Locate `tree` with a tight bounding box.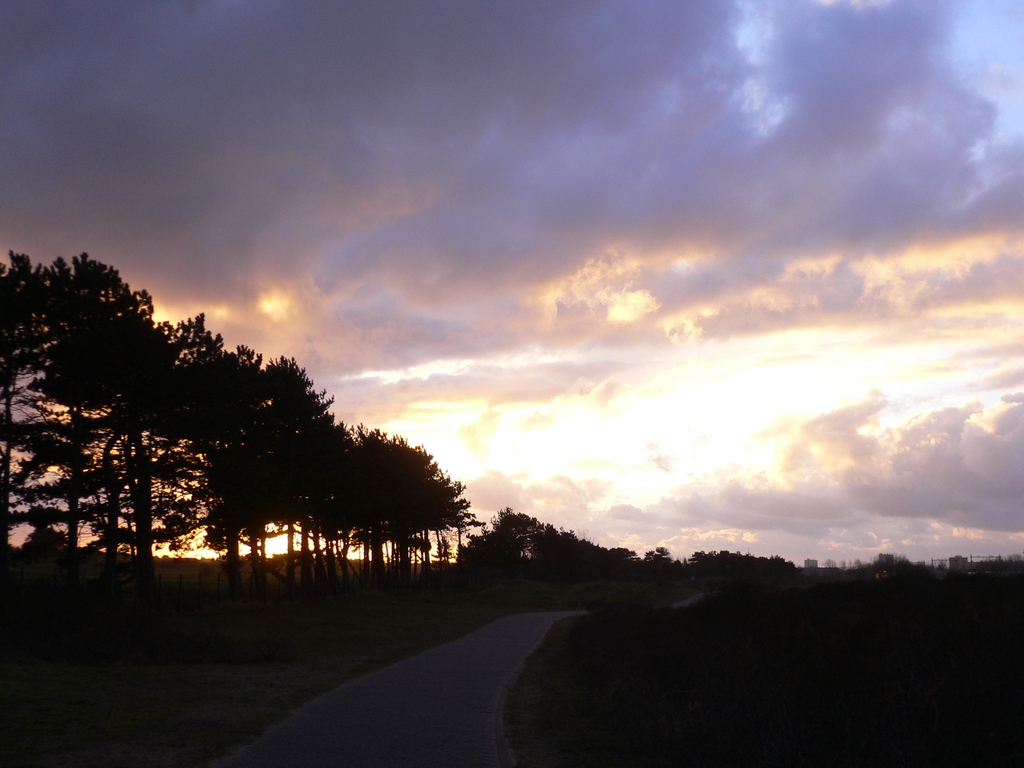
crop(209, 356, 337, 622).
